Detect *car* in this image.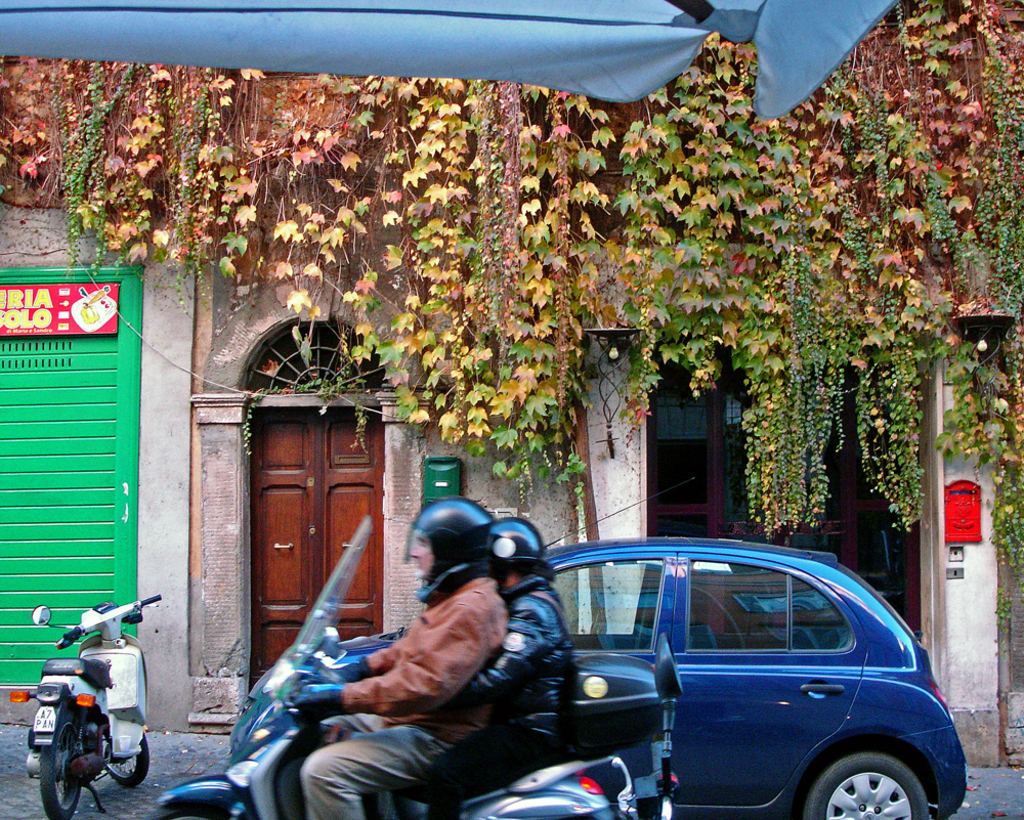
Detection: Rect(225, 480, 966, 819).
